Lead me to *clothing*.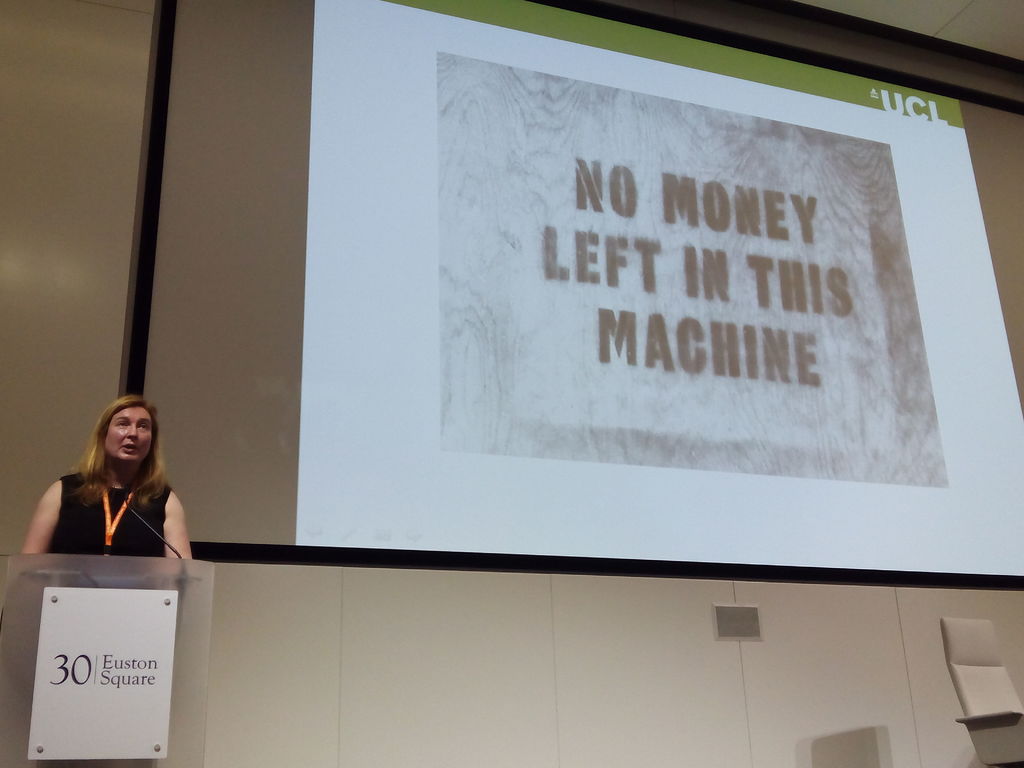
Lead to Rect(48, 467, 172, 561).
